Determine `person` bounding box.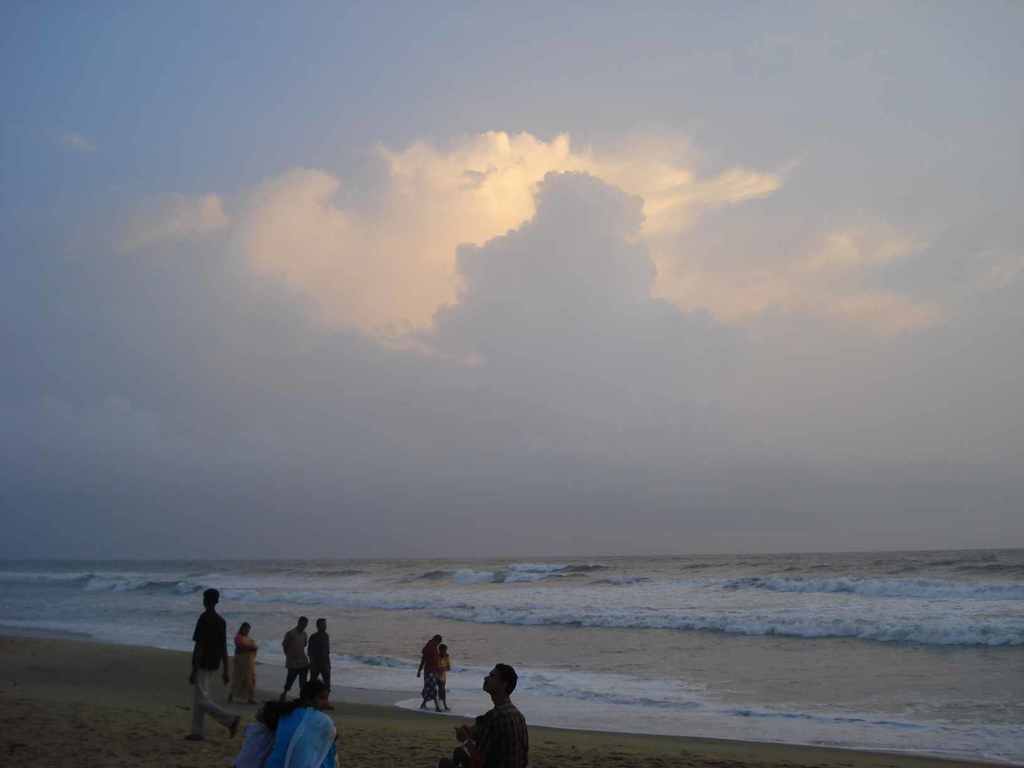
Determined: {"x1": 232, "y1": 610, "x2": 260, "y2": 696}.
